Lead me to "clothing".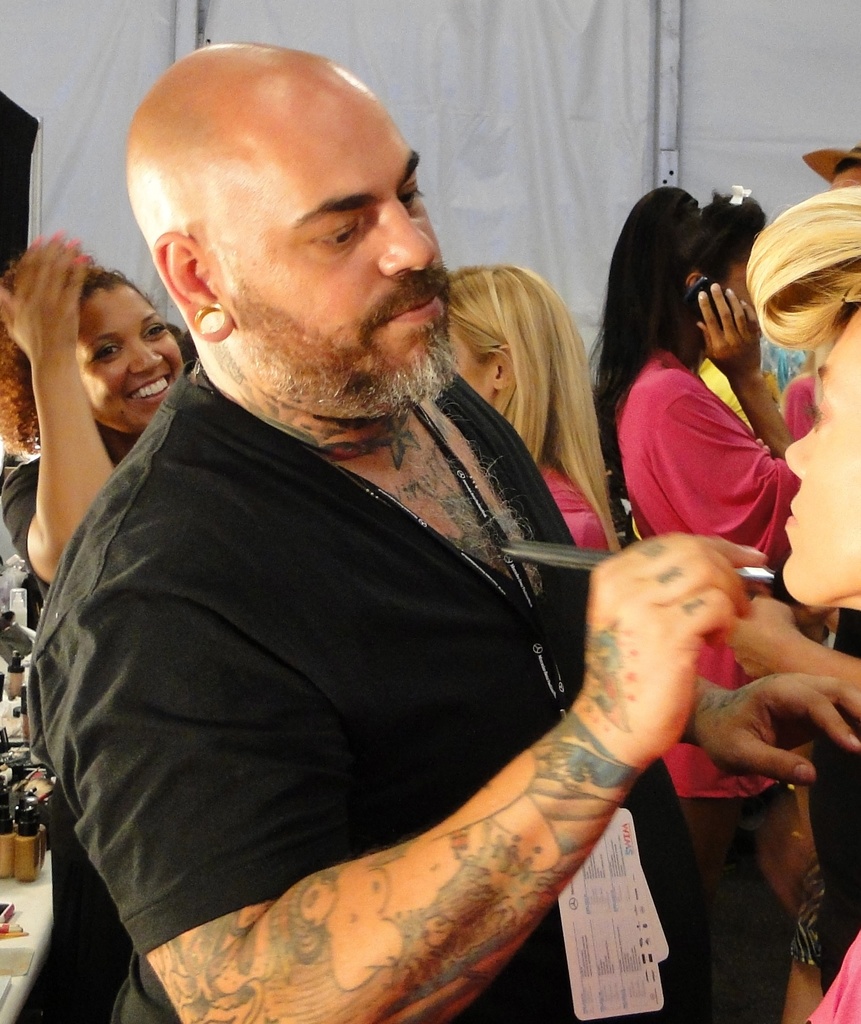
Lead to (785, 360, 825, 438).
